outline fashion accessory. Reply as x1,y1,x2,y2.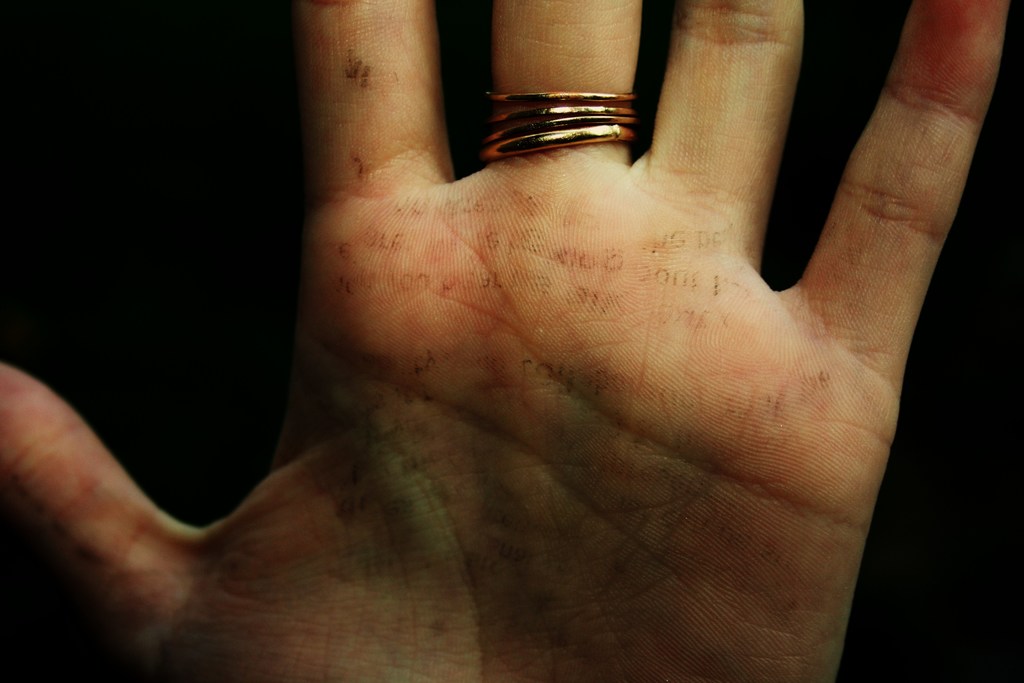
485,88,640,165.
